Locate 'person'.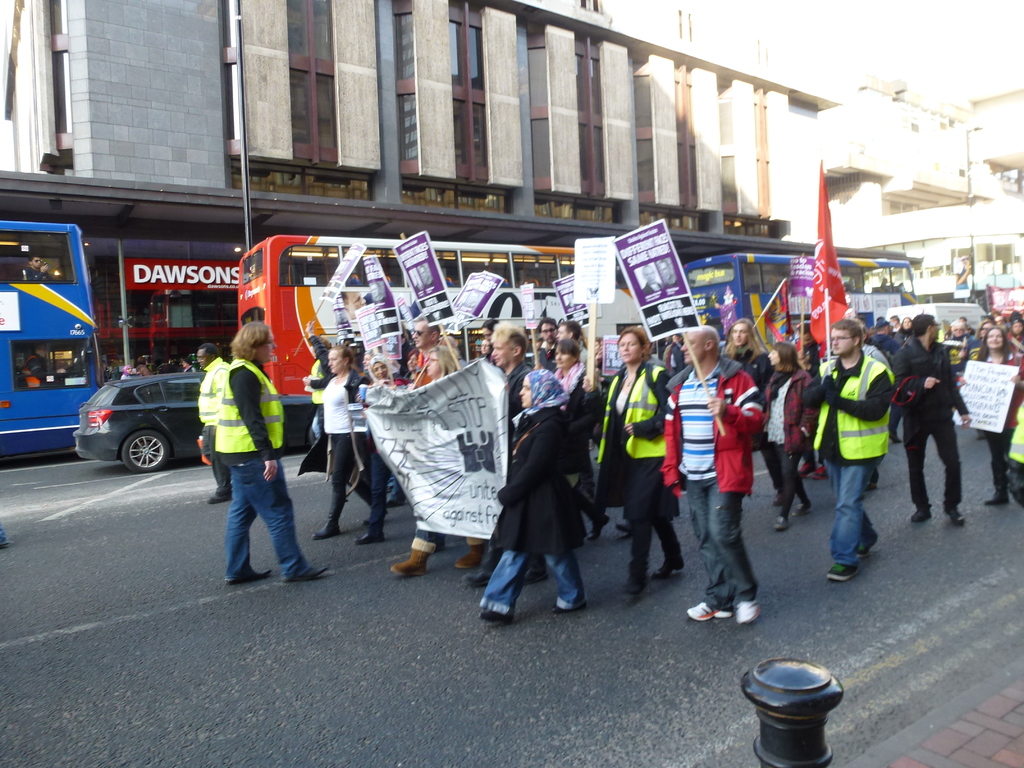
Bounding box: (x1=661, y1=324, x2=768, y2=628).
